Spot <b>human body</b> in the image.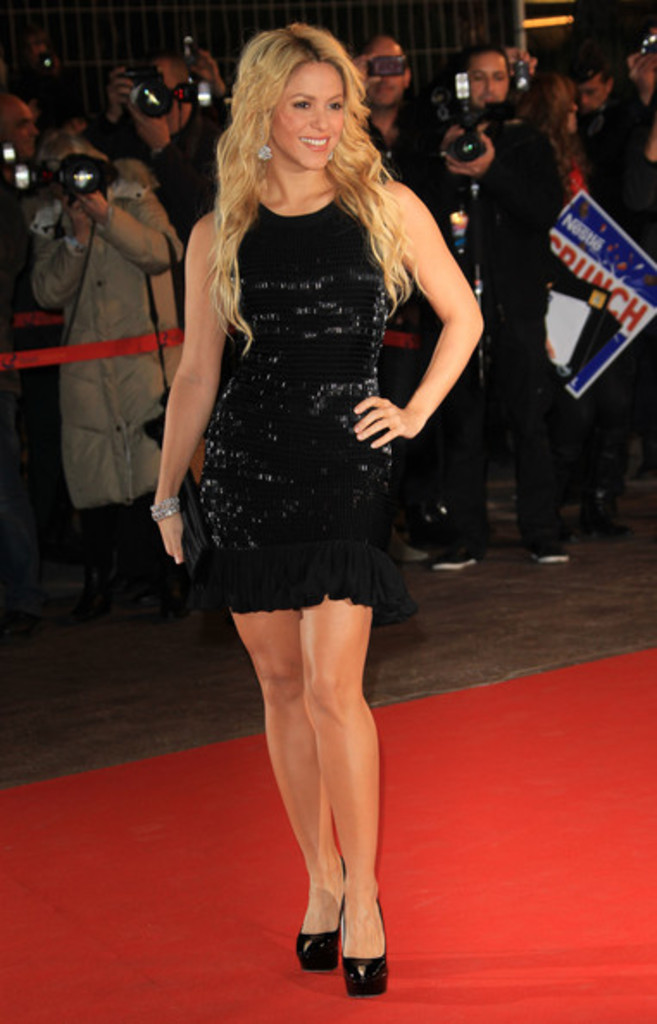
<b>human body</b> found at left=422, top=110, right=569, bottom=579.
